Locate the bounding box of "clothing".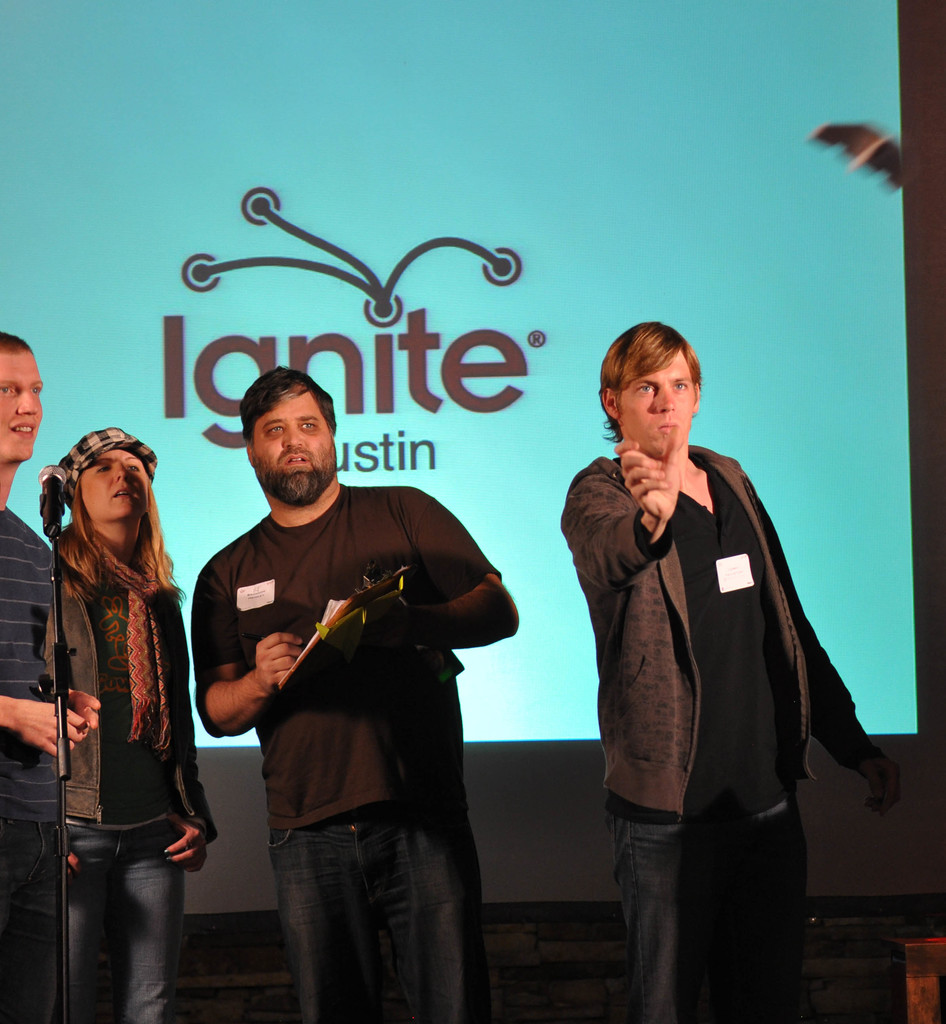
Bounding box: pyautogui.locateOnScreen(53, 428, 172, 505).
